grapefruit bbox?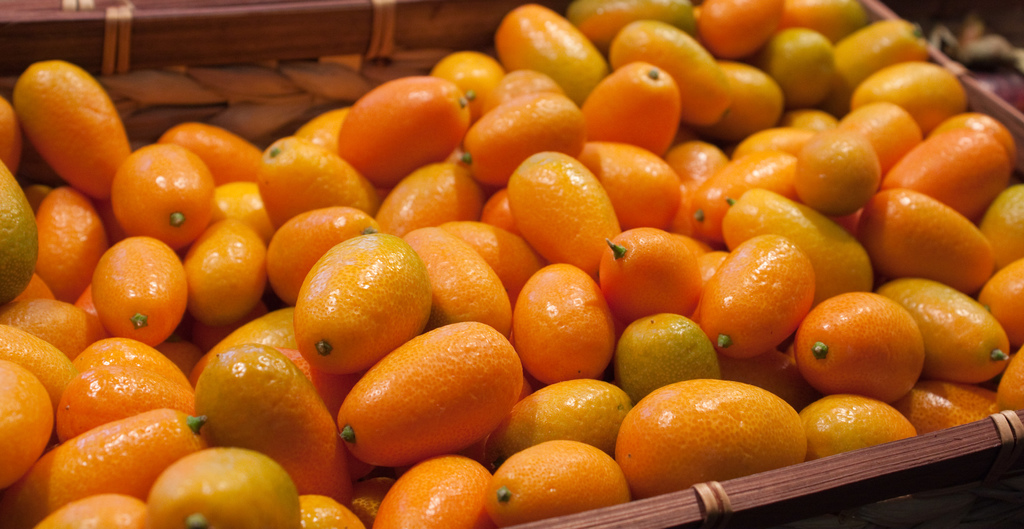
locate(616, 376, 803, 483)
